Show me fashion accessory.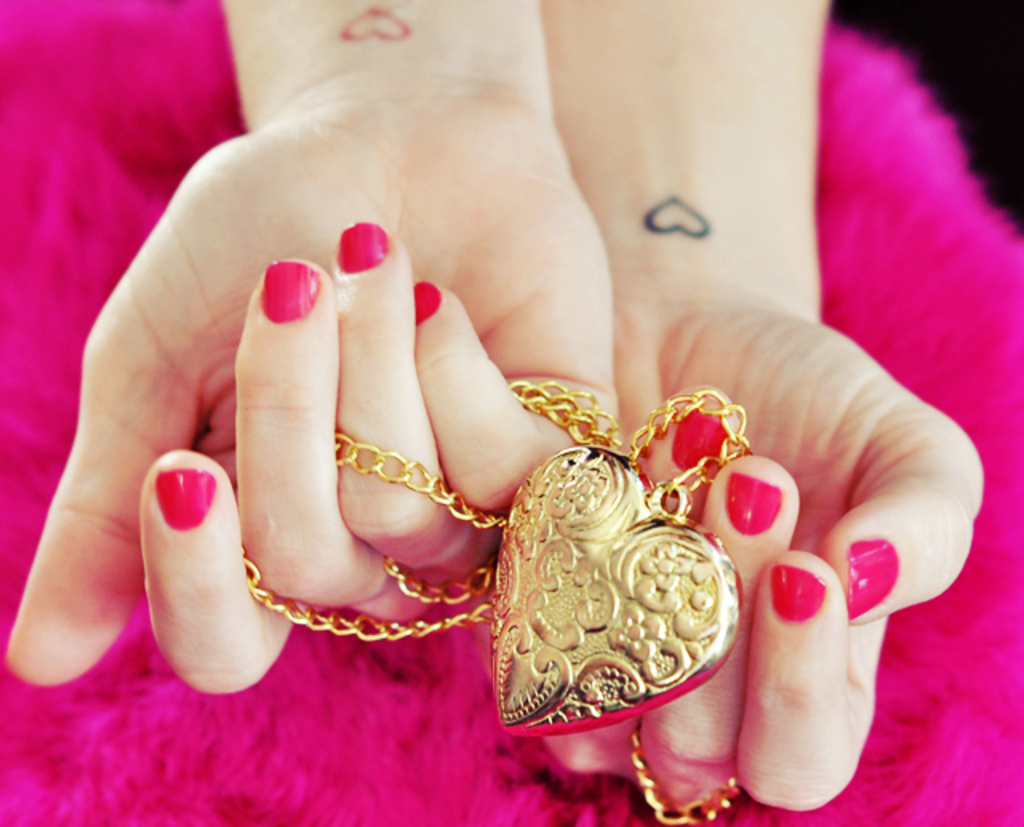
fashion accessory is here: 150/467/214/531.
